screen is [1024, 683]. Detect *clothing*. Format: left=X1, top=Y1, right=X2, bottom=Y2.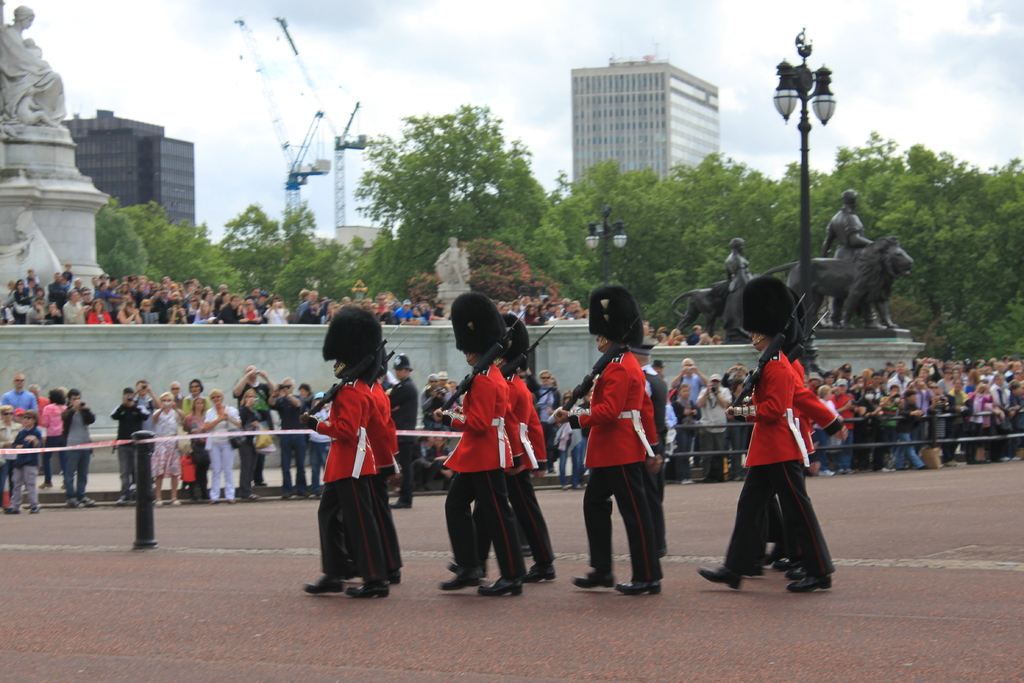
left=39, top=398, right=67, bottom=479.
